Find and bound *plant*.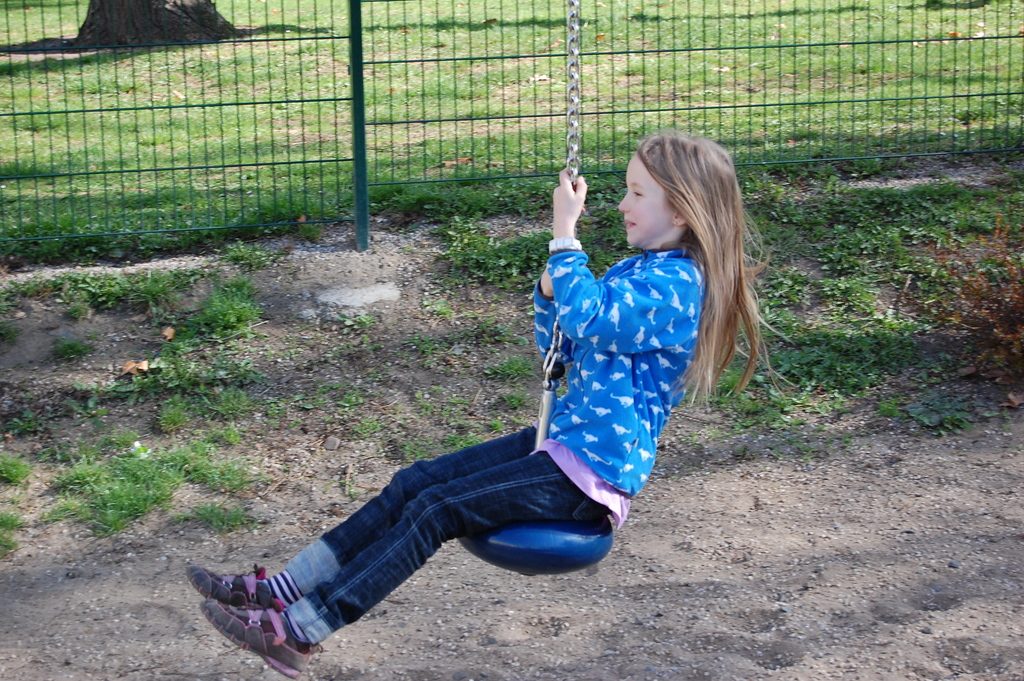
Bound: <region>453, 391, 471, 402</region>.
